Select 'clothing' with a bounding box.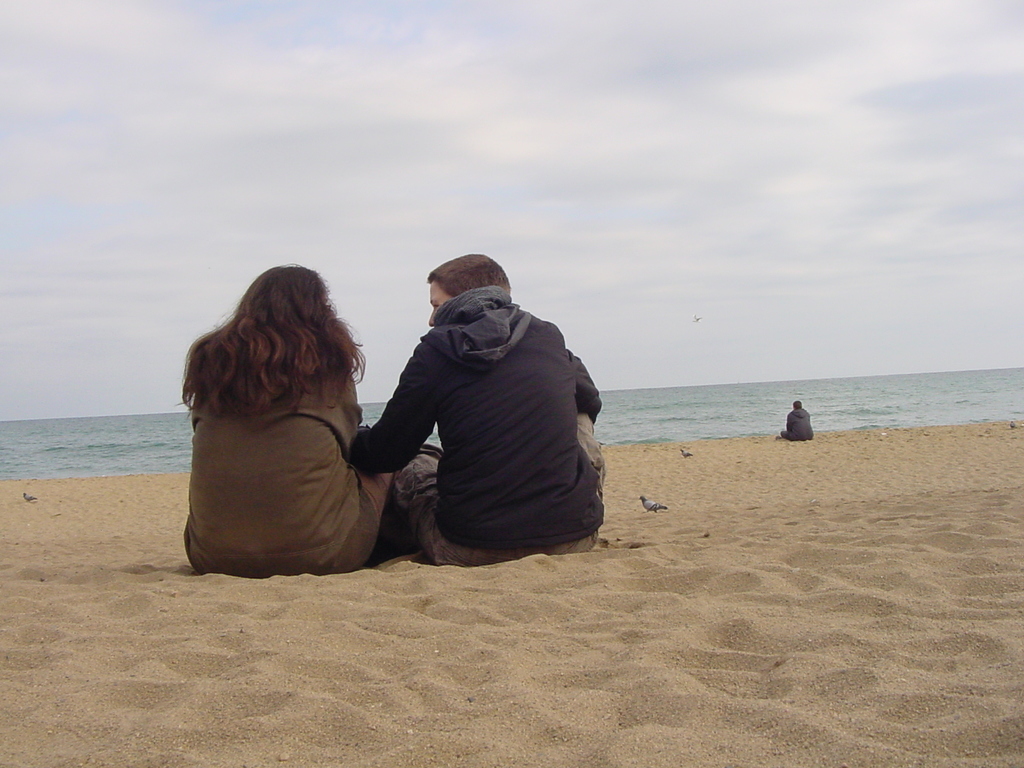
[left=177, top=356, right=394, bottom=581].
